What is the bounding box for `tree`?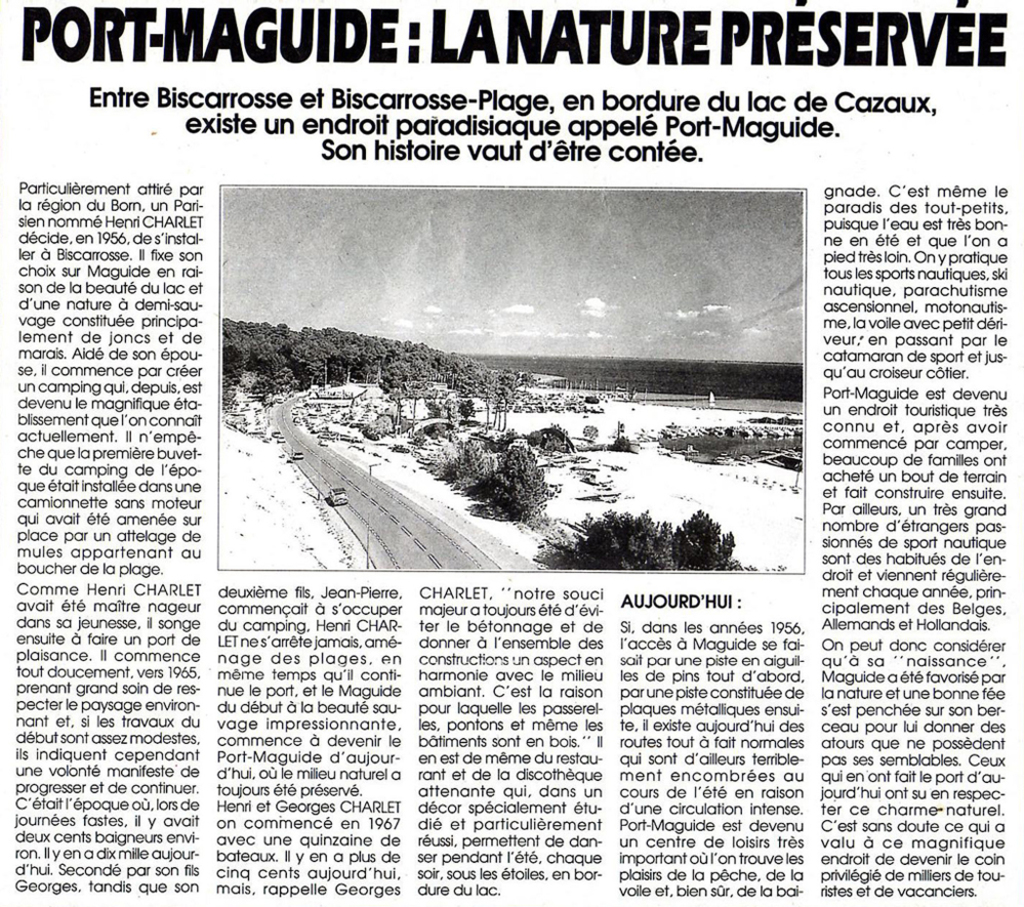
bbox(519, 425, 570, 461).
